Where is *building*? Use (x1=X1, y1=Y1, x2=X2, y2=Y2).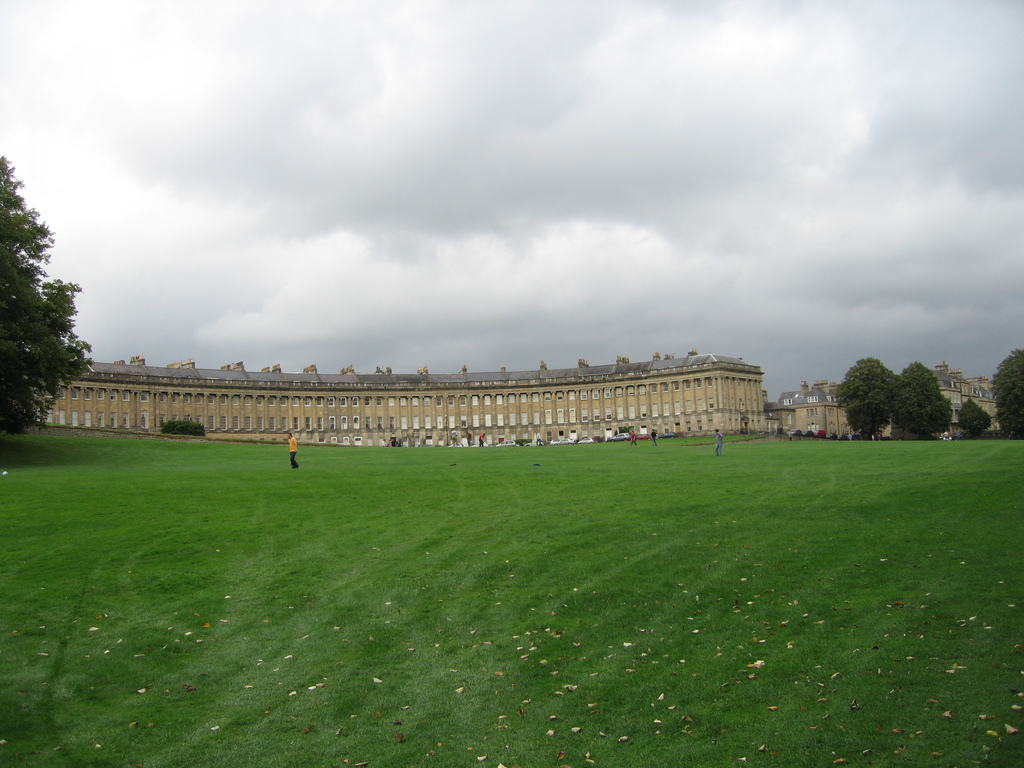
(x1=39, y1=354, x2=767, y2=450).
